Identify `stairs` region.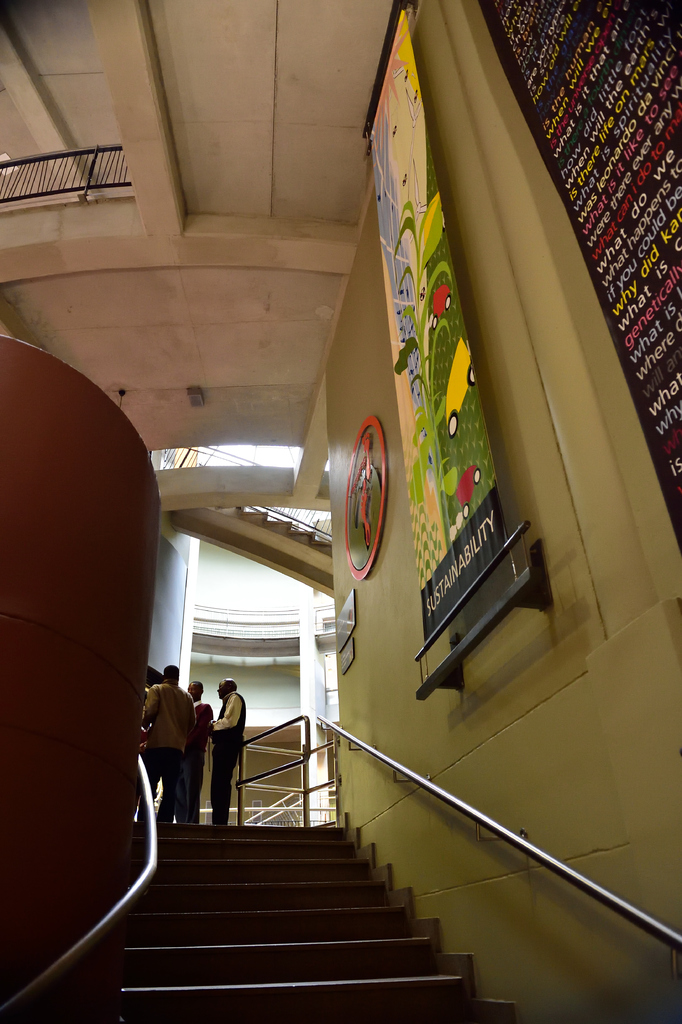
Region: Rect(105, 811, 491, 1023).
